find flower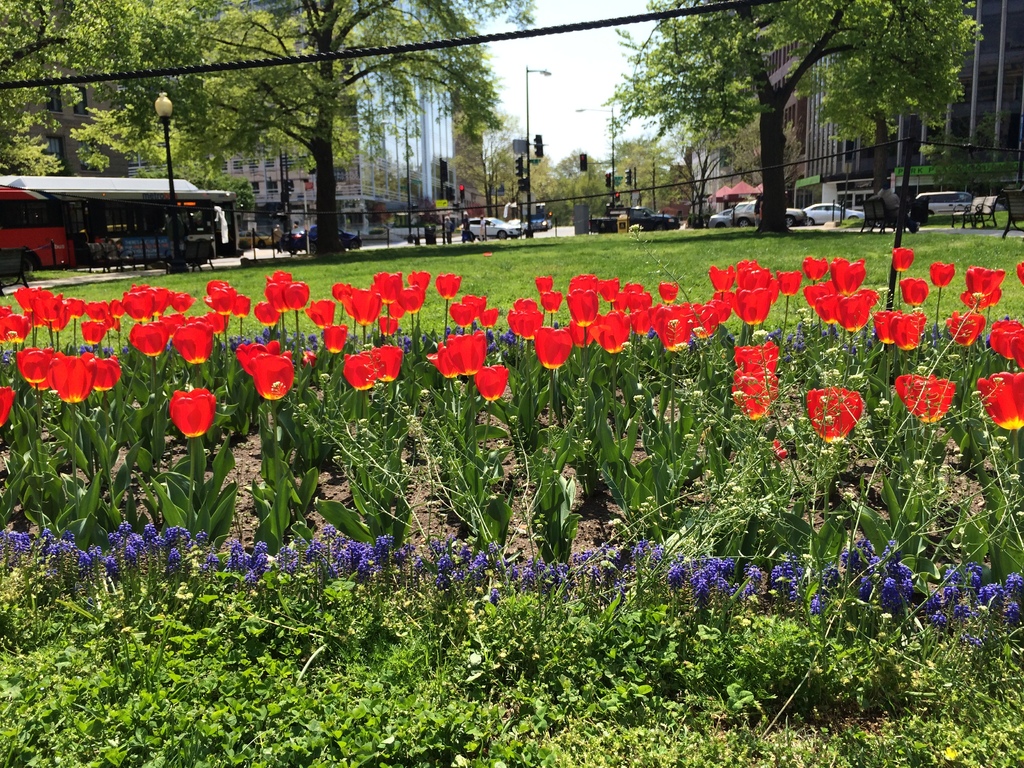
BBox(325, 326, 346, 352)
